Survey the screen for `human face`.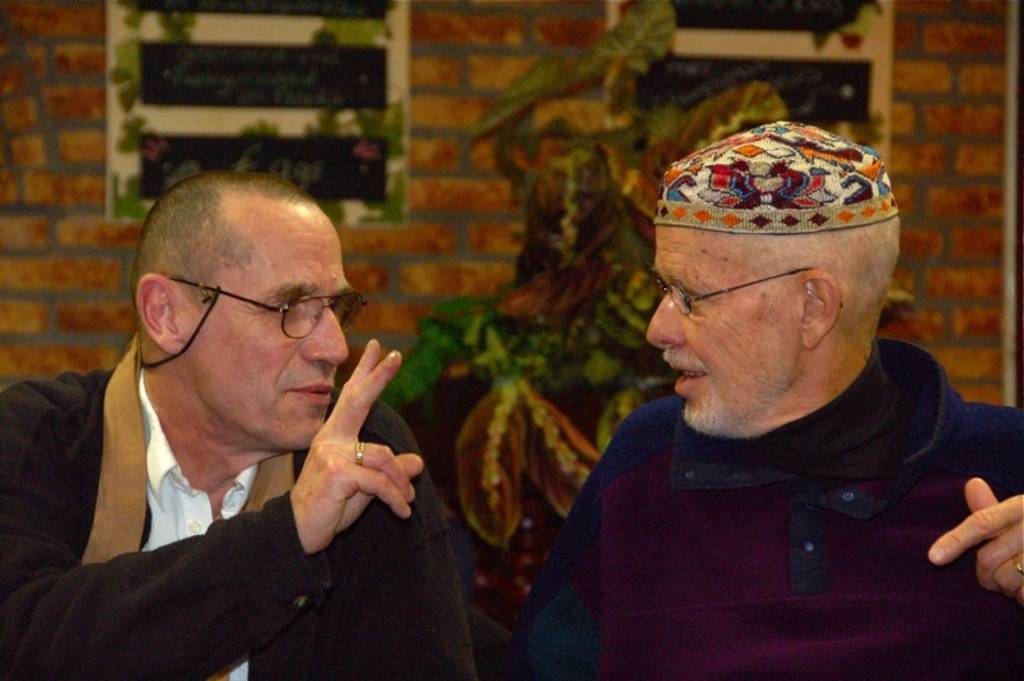
Survey found: 180:205:346:451.
